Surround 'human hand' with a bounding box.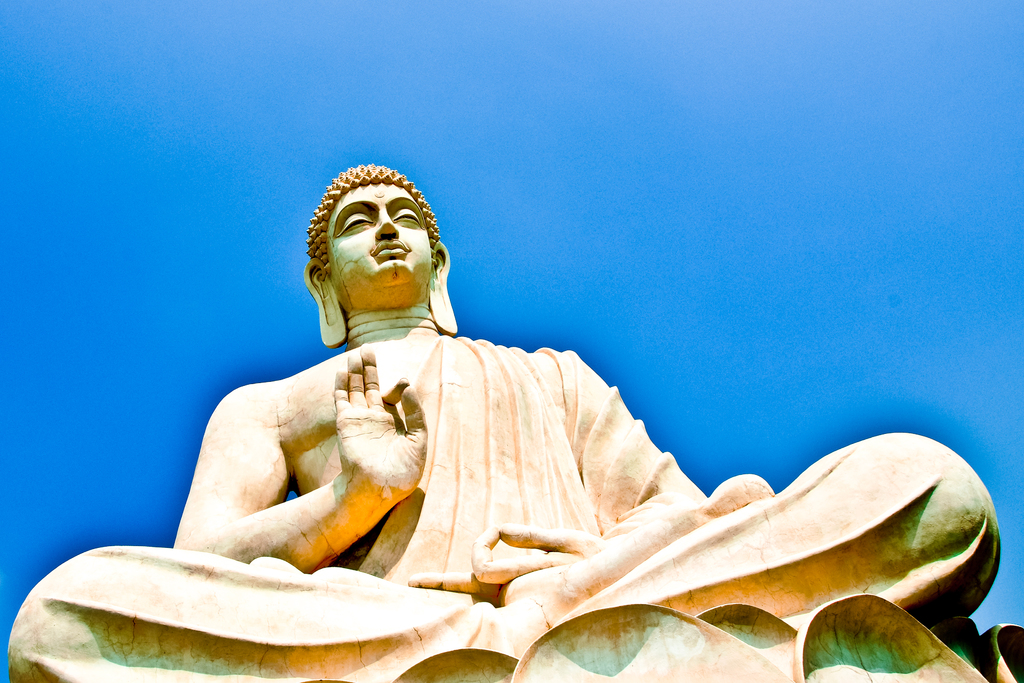
<box>332,342,427,496</box>.
